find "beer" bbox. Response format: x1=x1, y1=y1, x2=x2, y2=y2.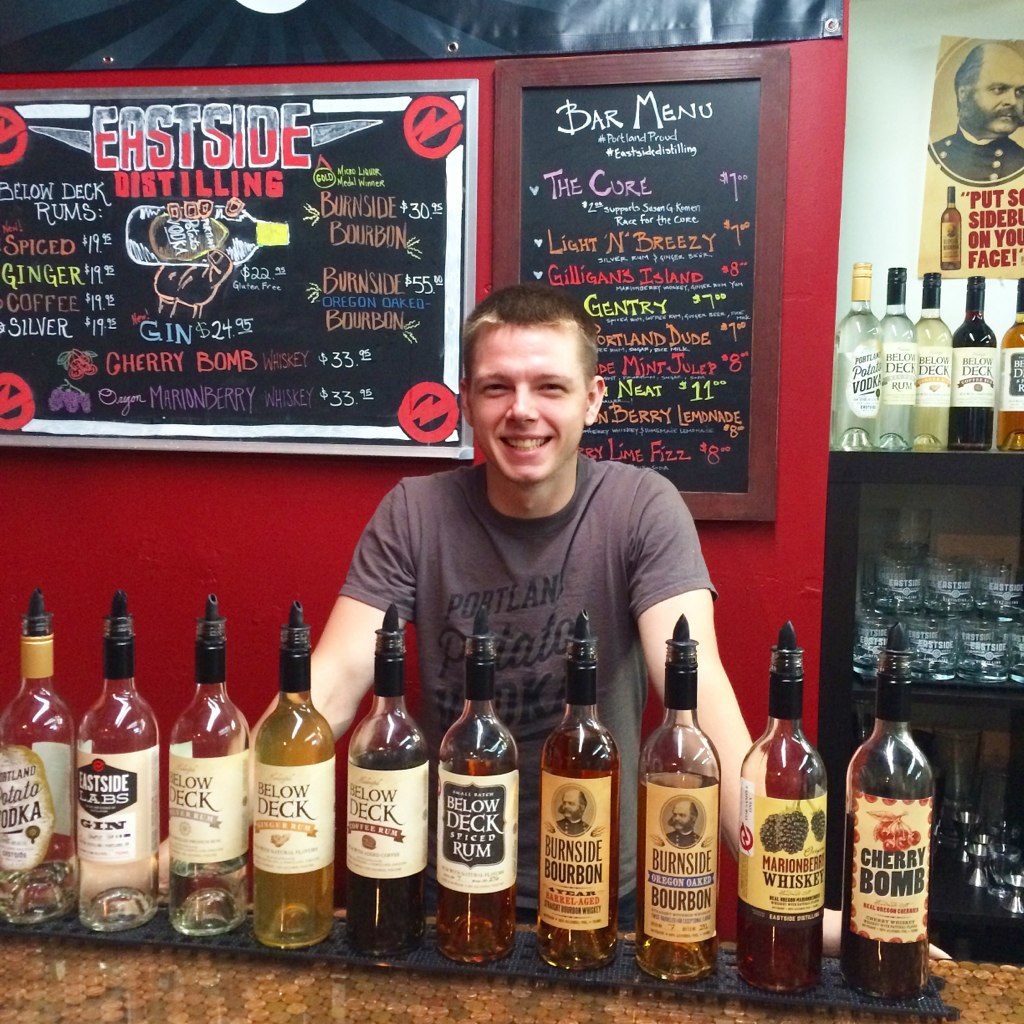
x1=250, y1=599, x2=342, y2=959.
